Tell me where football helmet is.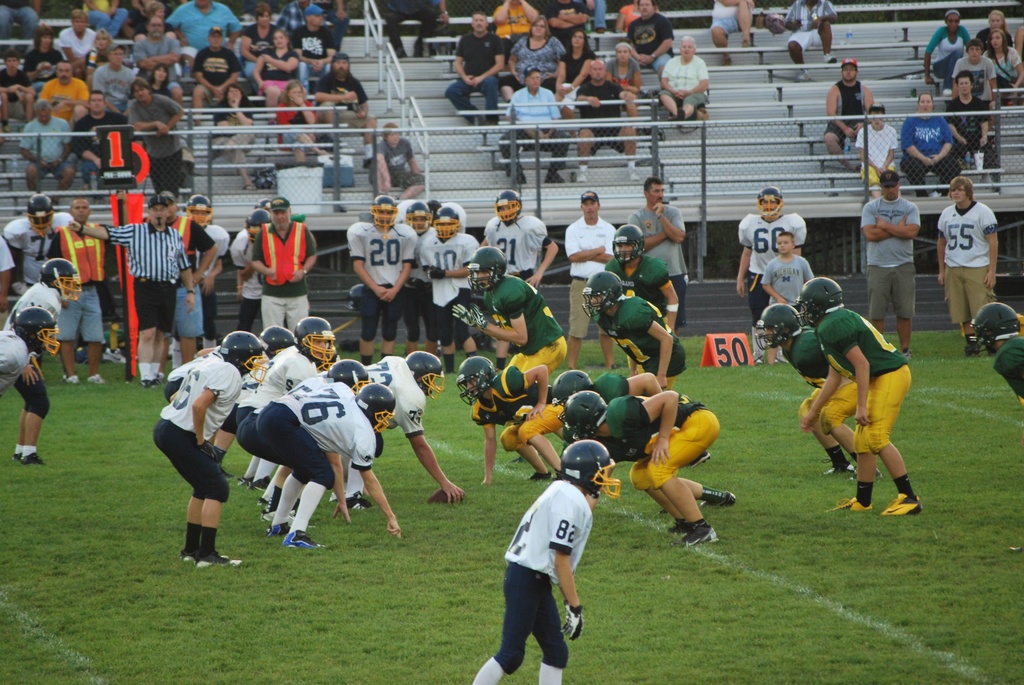
football helmet is at <bbox>293, 318, 336, 367</bbox>.
